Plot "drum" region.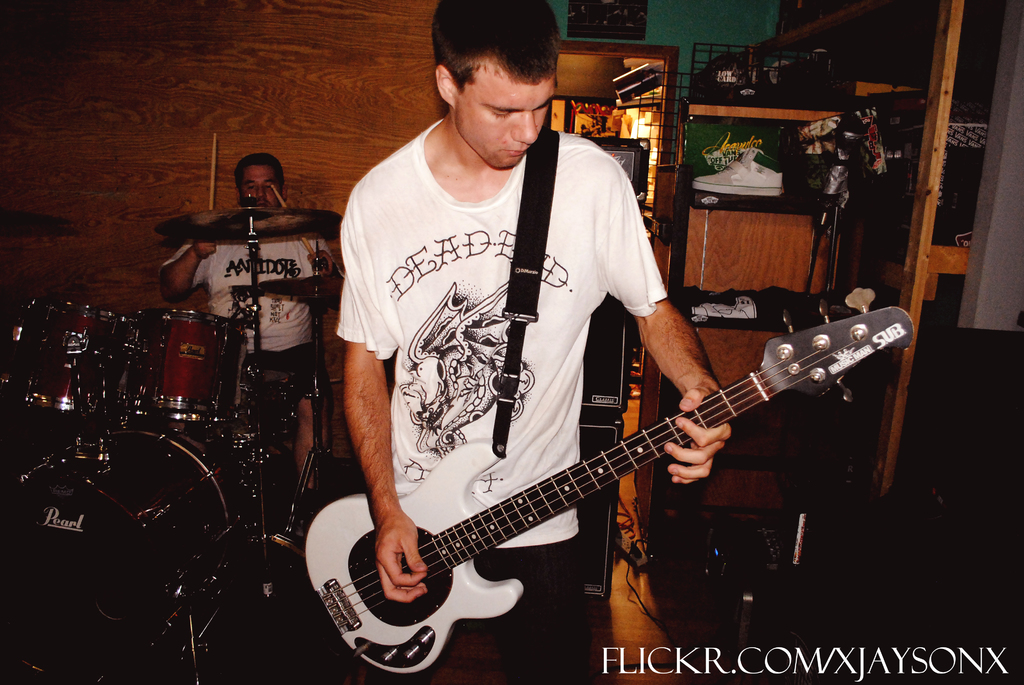
Plotted at [x1=0, y1=430, x2=241, y2=684].
